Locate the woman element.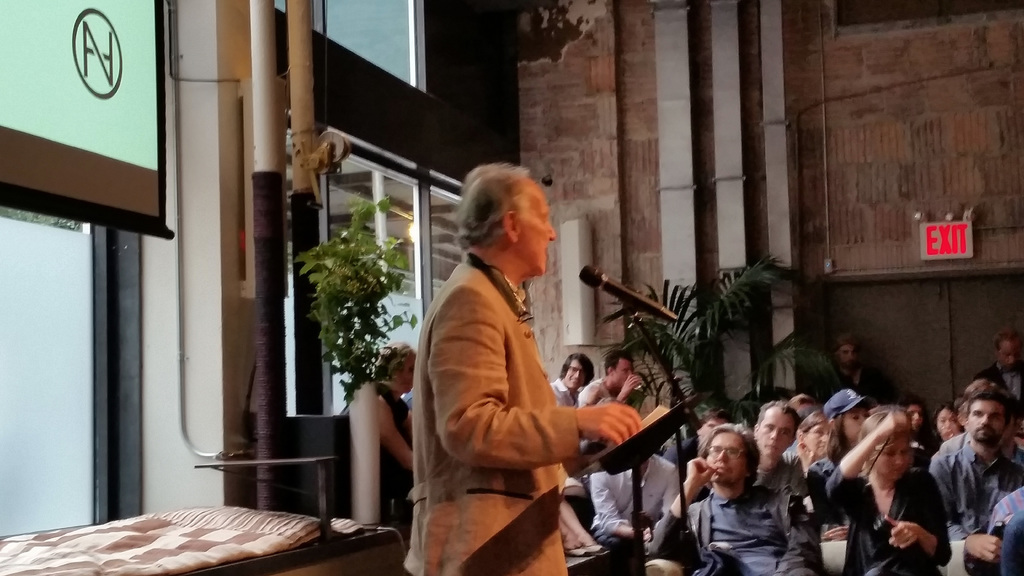
Element bbox: left=789, top=412, right=839, bottom=486.
